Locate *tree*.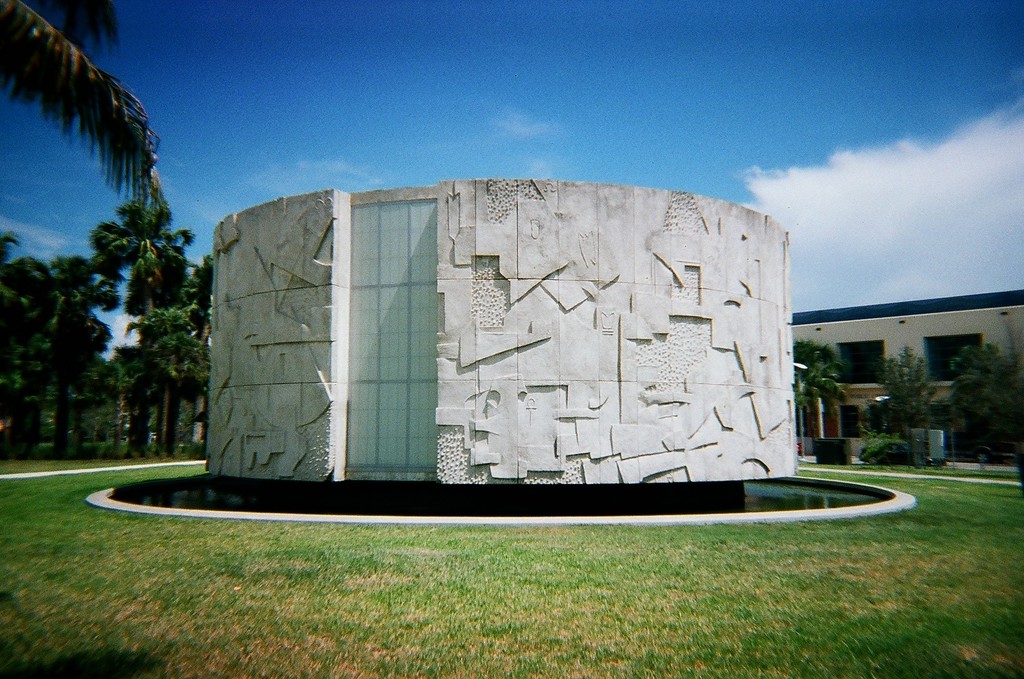
Bounding box: 0 0 167 194.
